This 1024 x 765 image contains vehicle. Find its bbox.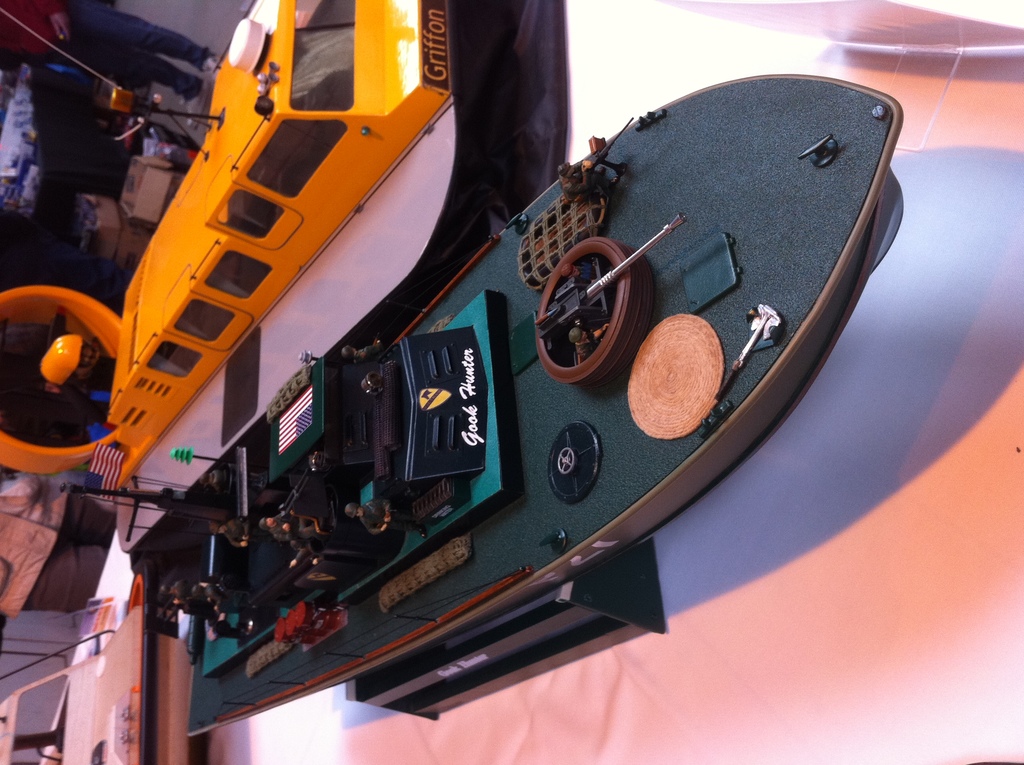
(0, 0, 463, 449).
